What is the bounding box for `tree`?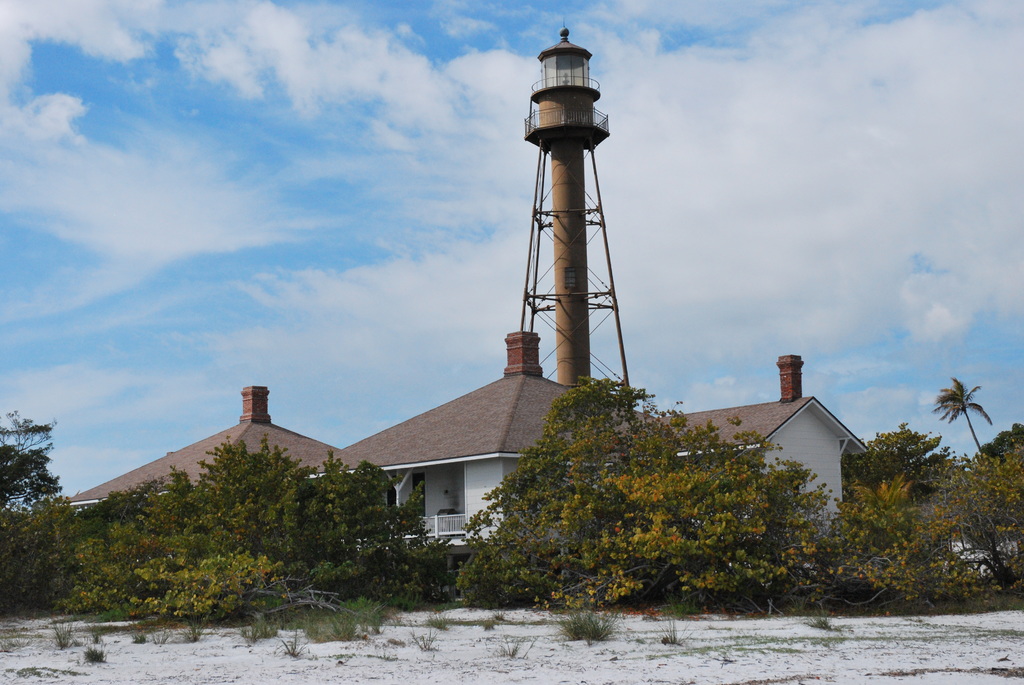
(931,375,994,450).
